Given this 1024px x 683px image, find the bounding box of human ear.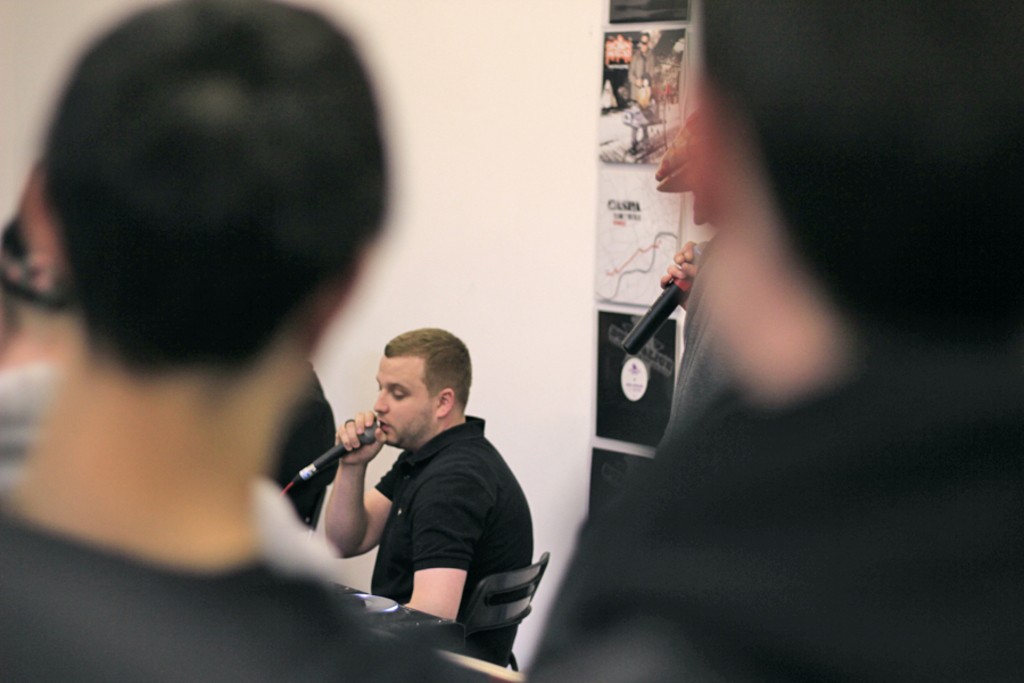
Rect(23, 166, 68, 272).
